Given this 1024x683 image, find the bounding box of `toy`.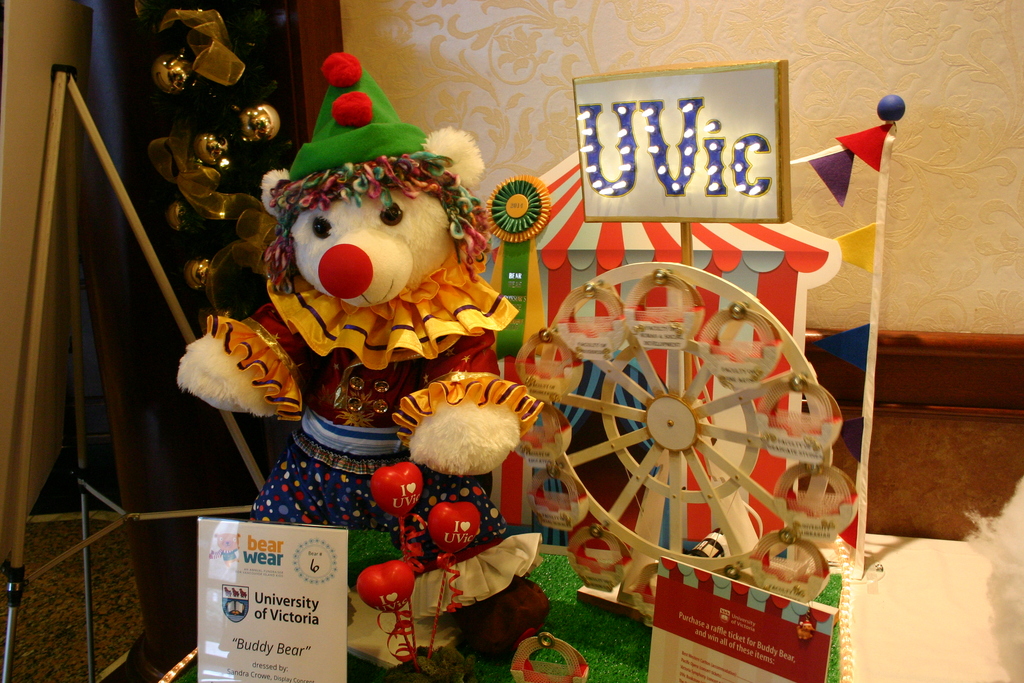
[x1=177, y1=50, x2=538, y2=653].
